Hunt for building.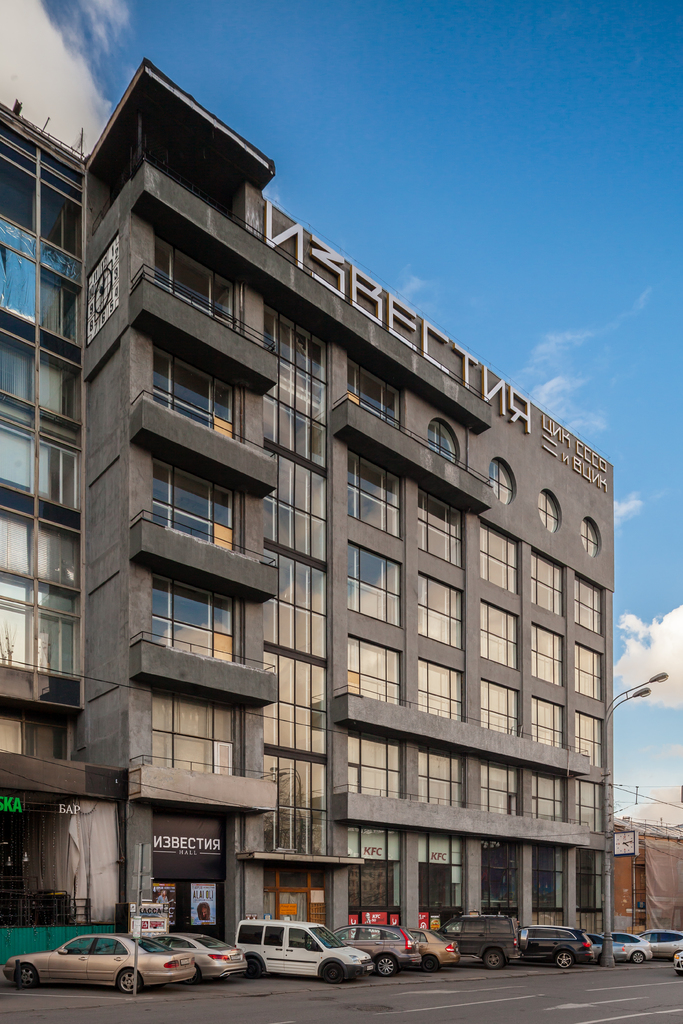
Hunted down at <bbox>0, 59, 615, 929</bbox>.
